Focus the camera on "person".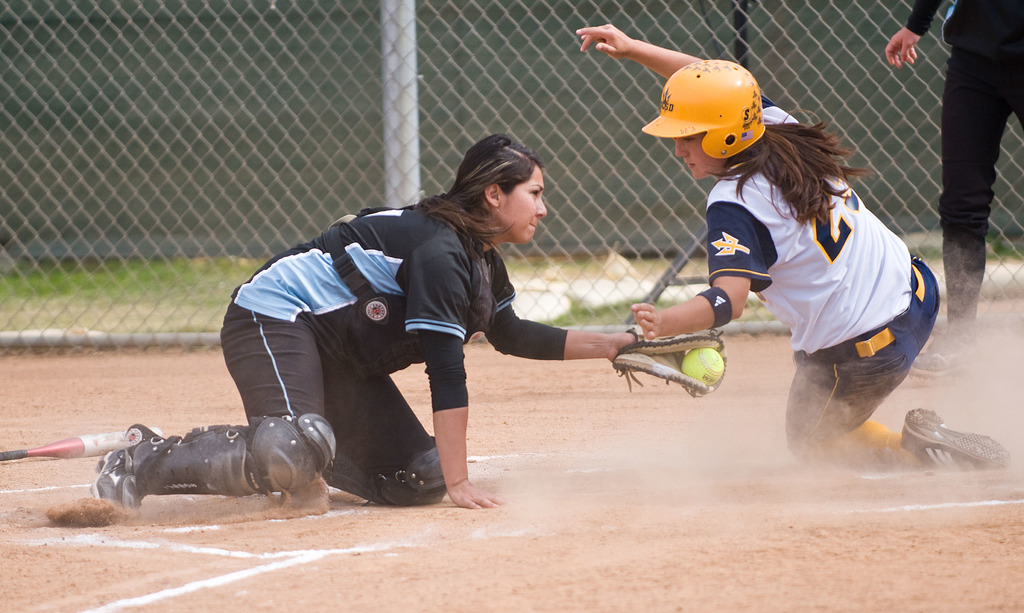
Focus region: {"x1": 90, "y1": 127, "x2": 645, "y2": 509}.
